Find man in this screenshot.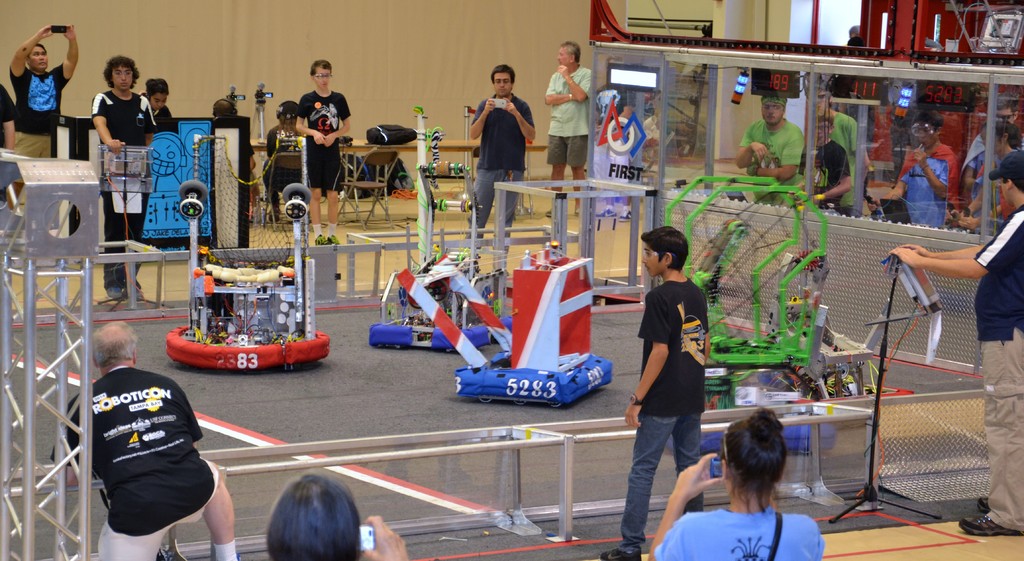
The bounding box for man is (41,318,236,560).
